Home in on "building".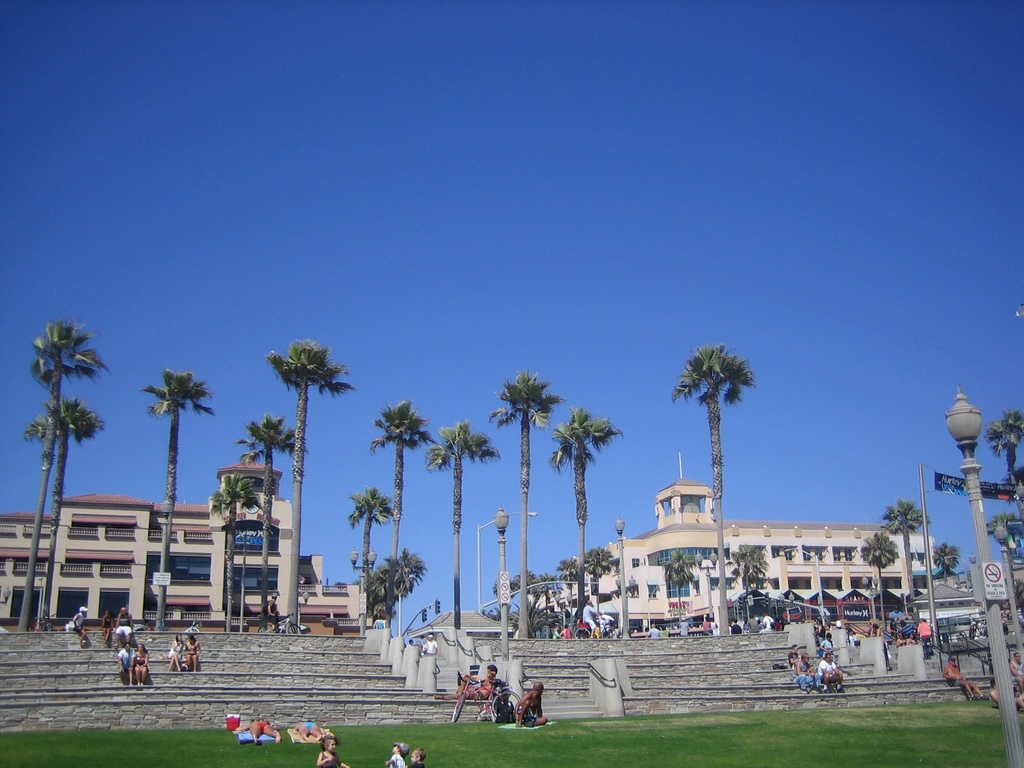
Homed in at box=[0, 457, 370, 633].
